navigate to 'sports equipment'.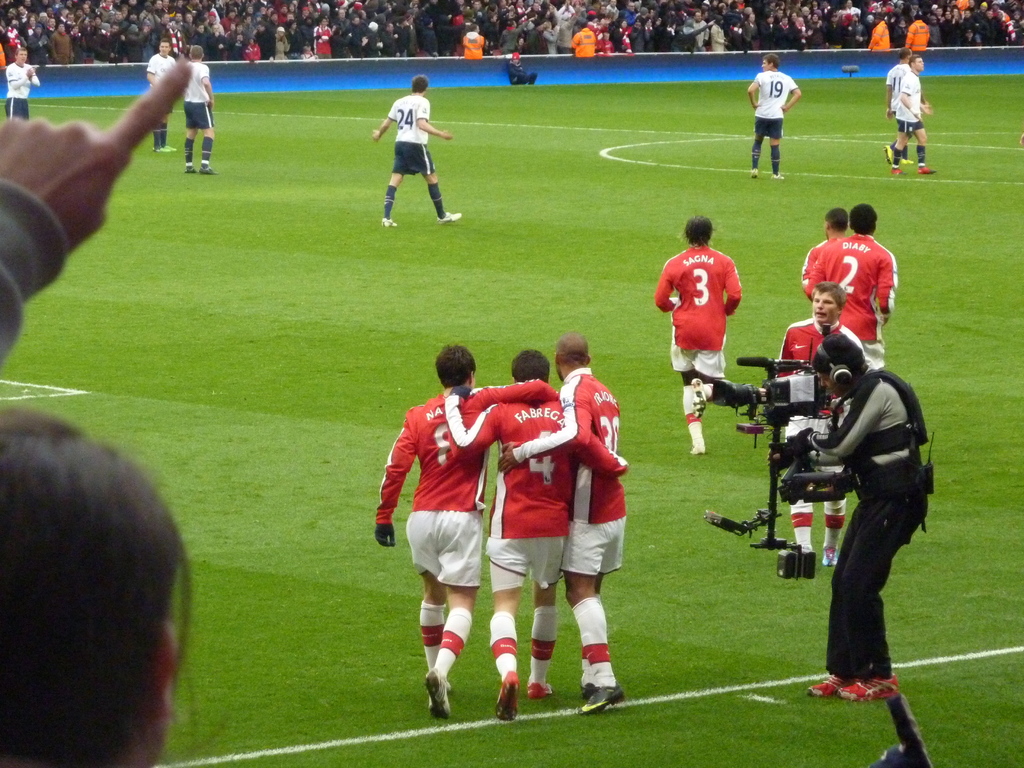
Navigation target: (x1=822, y1=545, x2=838, y2=566).
